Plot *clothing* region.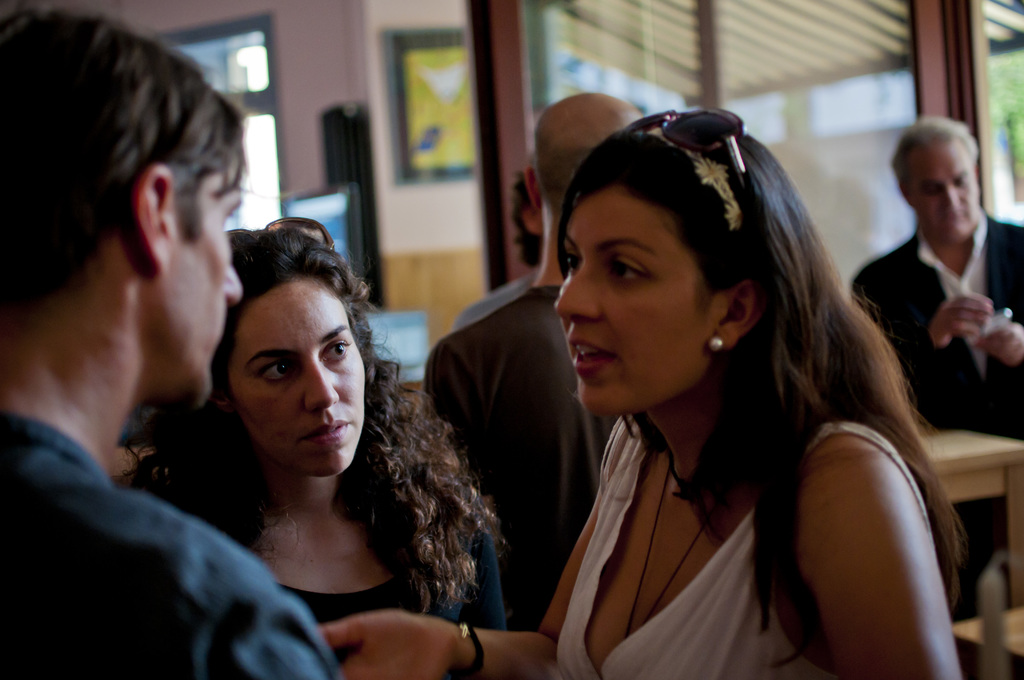
Plotted at locate(0, 408, 346, 679).
